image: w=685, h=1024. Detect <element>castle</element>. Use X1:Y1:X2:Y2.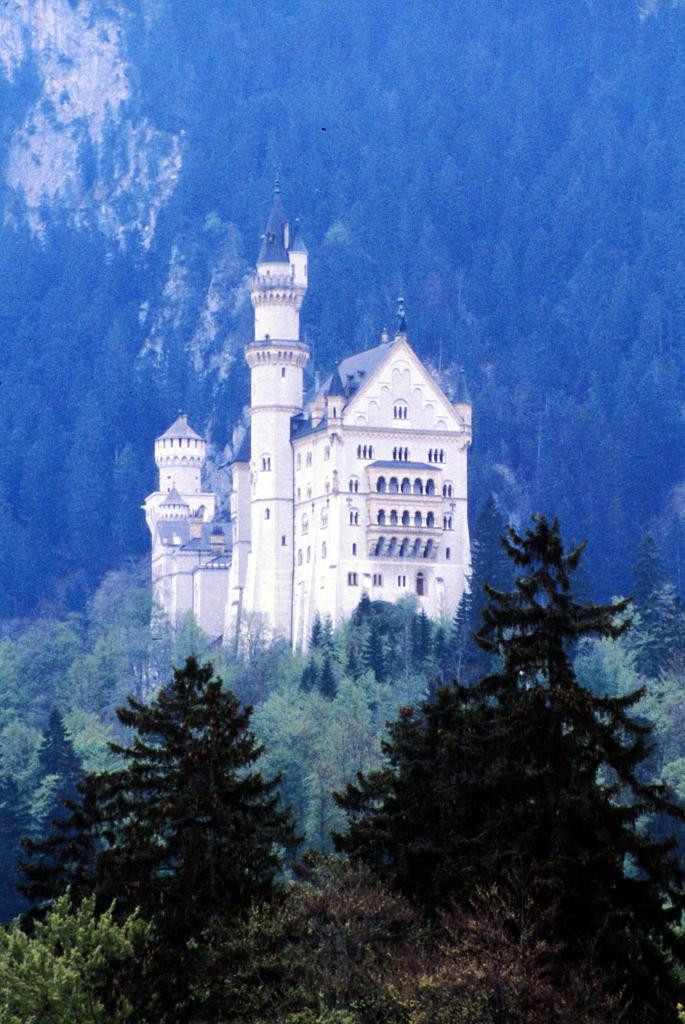
123:203:509:714.
